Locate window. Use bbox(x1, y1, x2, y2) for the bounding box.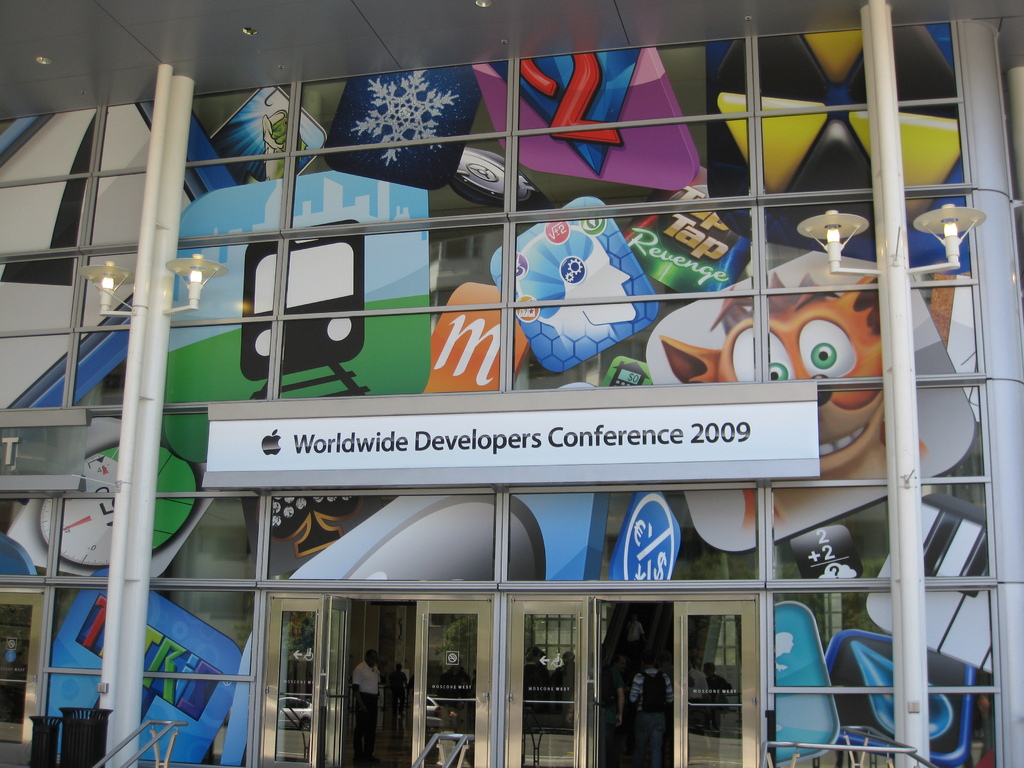
bbox(0, 593, 42, 738).
